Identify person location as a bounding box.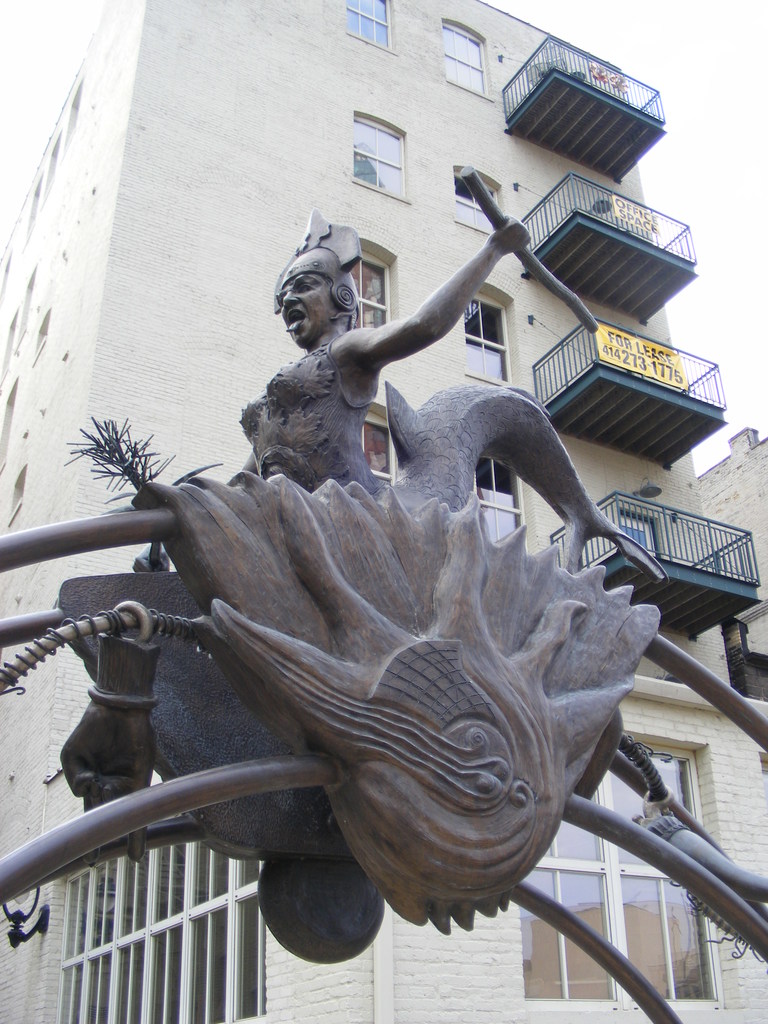
204/188/549/552.
